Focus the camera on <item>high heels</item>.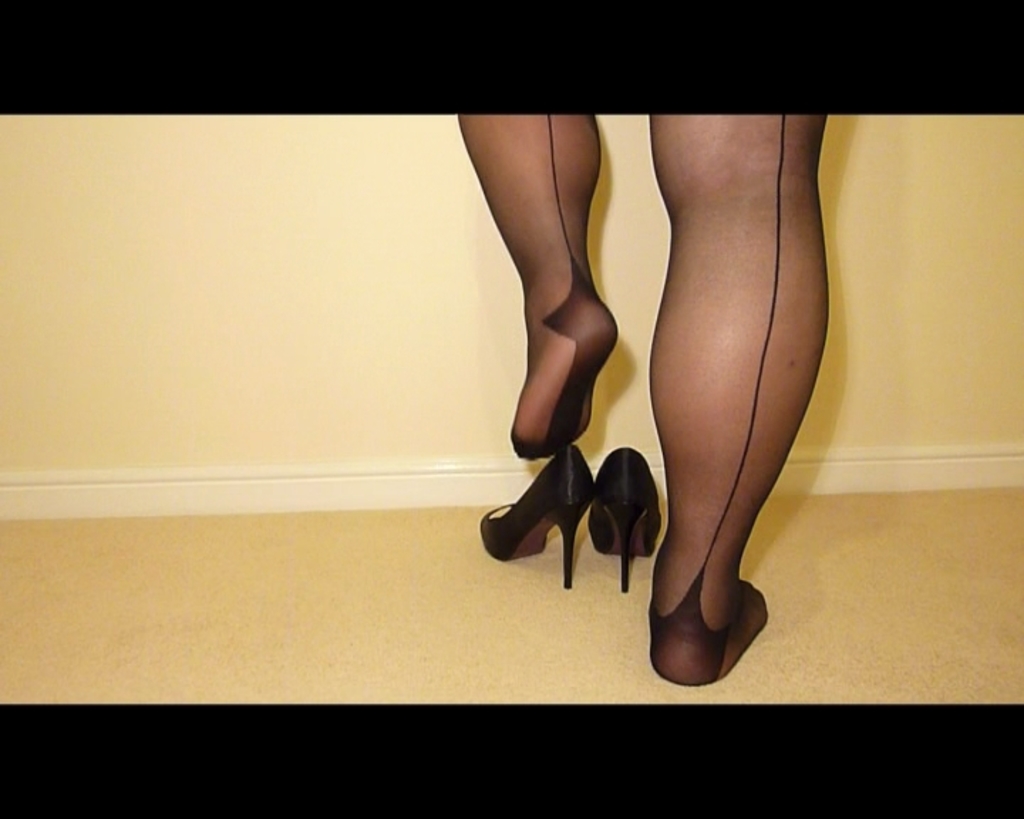
Focus region: [x1=590, y1=445, x2=663, y2=590].
